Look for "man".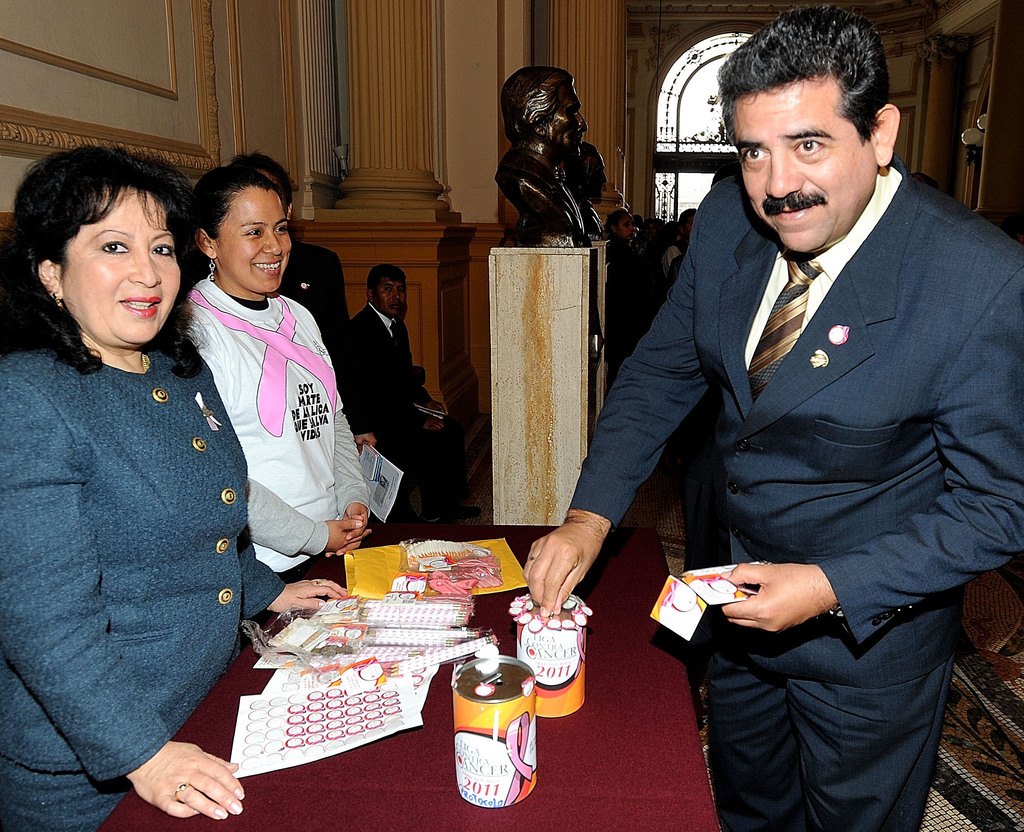
Found: region(552, 8, 999, 801).
